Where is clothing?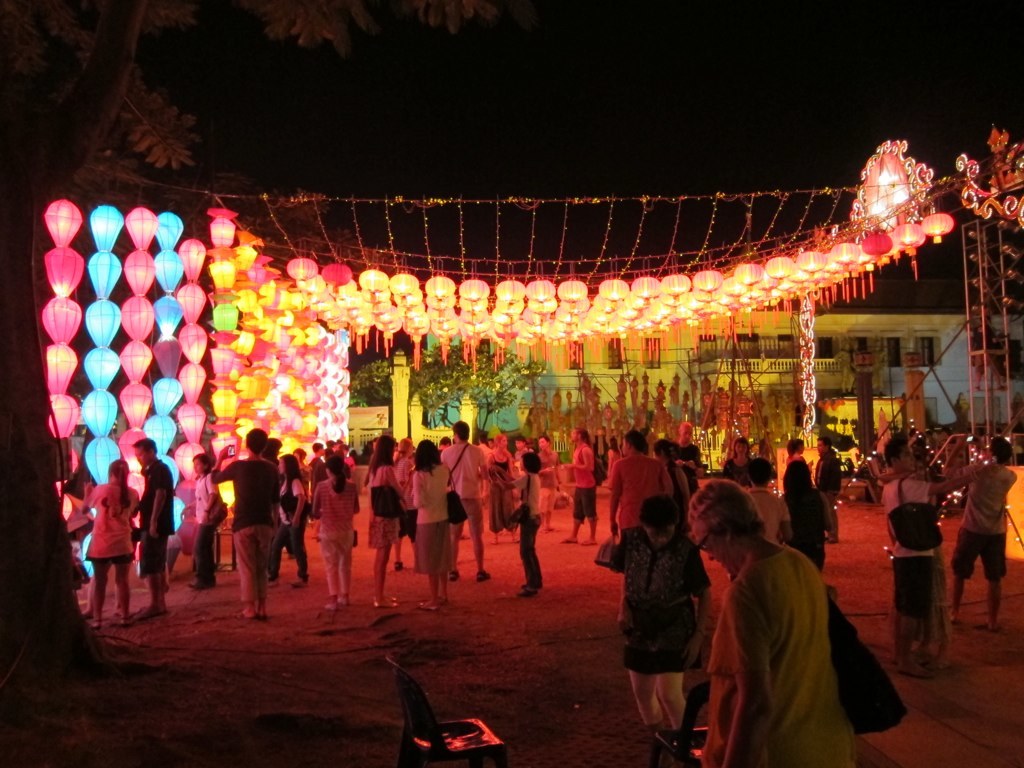
left=791, top=457, right=809, bottom=486.
